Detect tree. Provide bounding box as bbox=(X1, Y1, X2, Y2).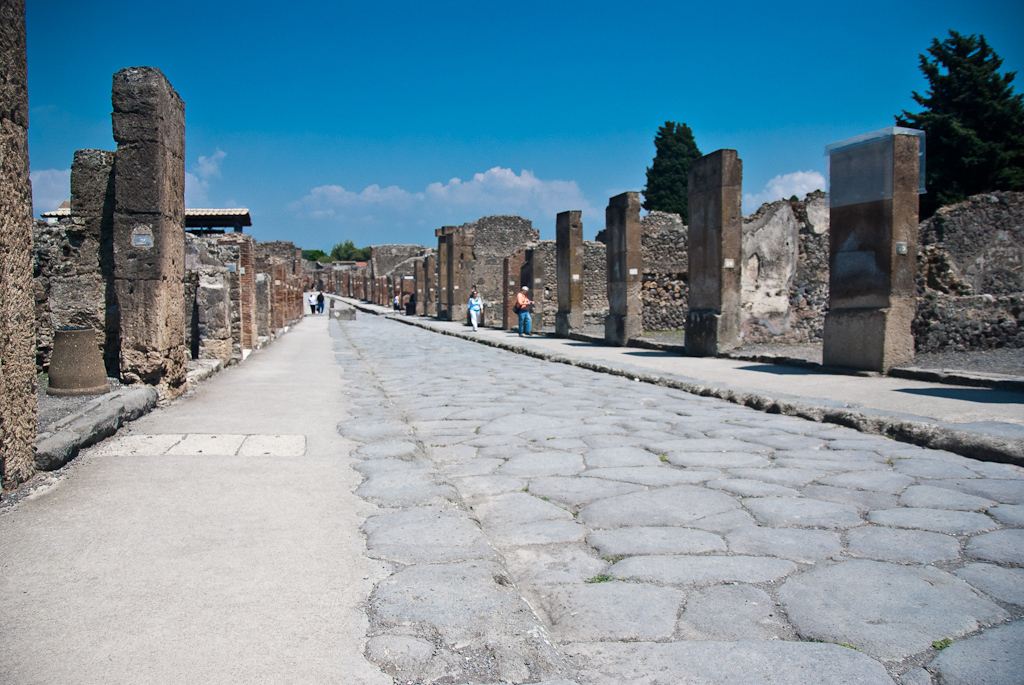
bbox=(919, 0, 1015, 198).
